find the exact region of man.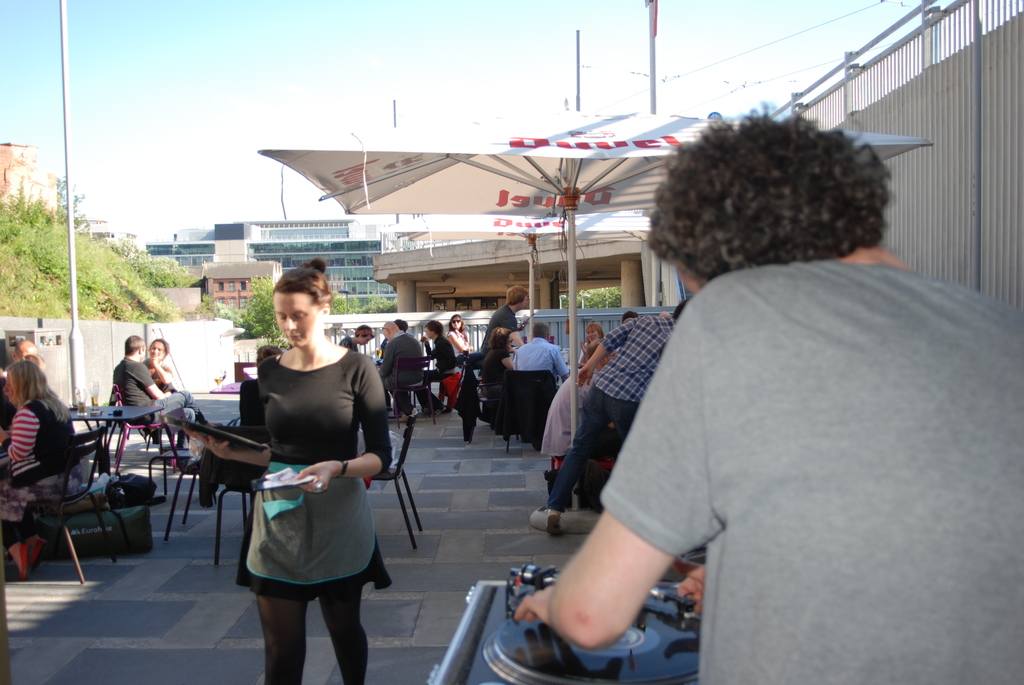
Exact region: crop(530, 298, 684, 556).
